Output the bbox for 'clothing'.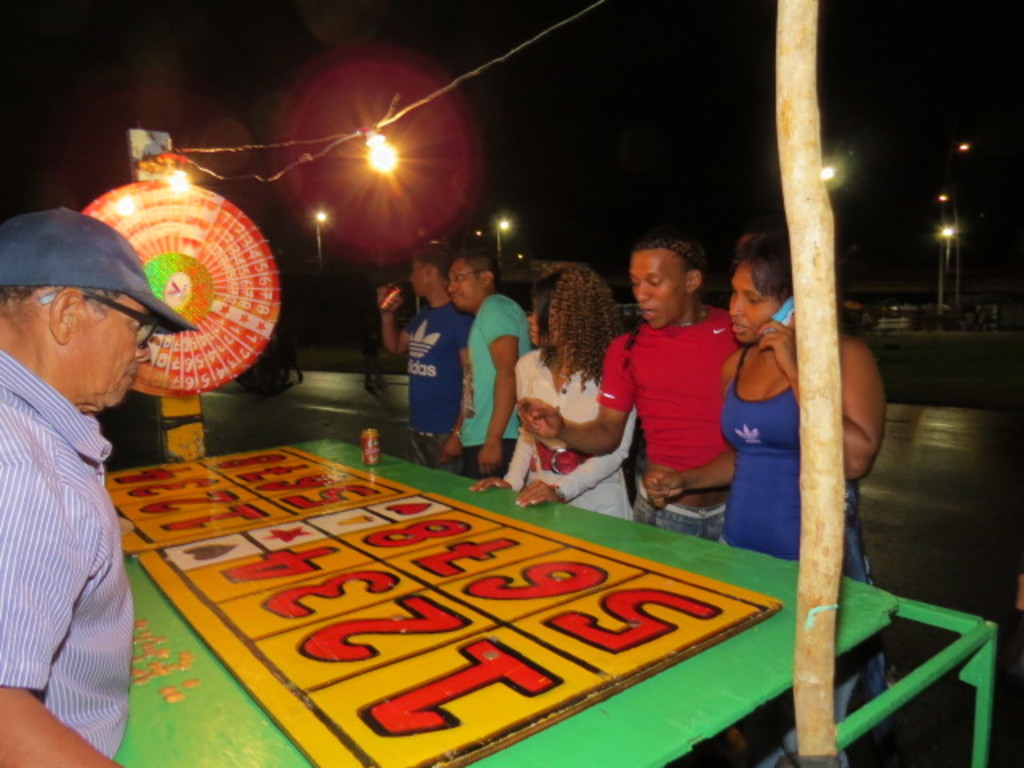
<bbox>501, 350, 635, 528</bbox>.
